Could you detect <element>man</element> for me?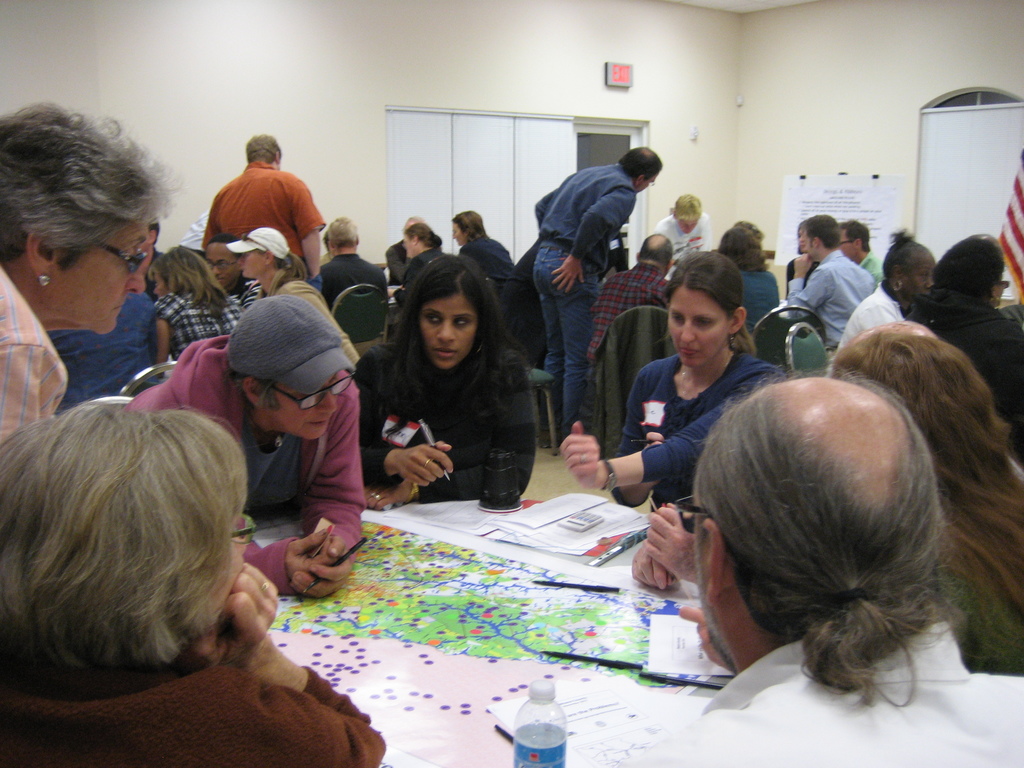
Detection result: box(783, 214, 868, 358).
